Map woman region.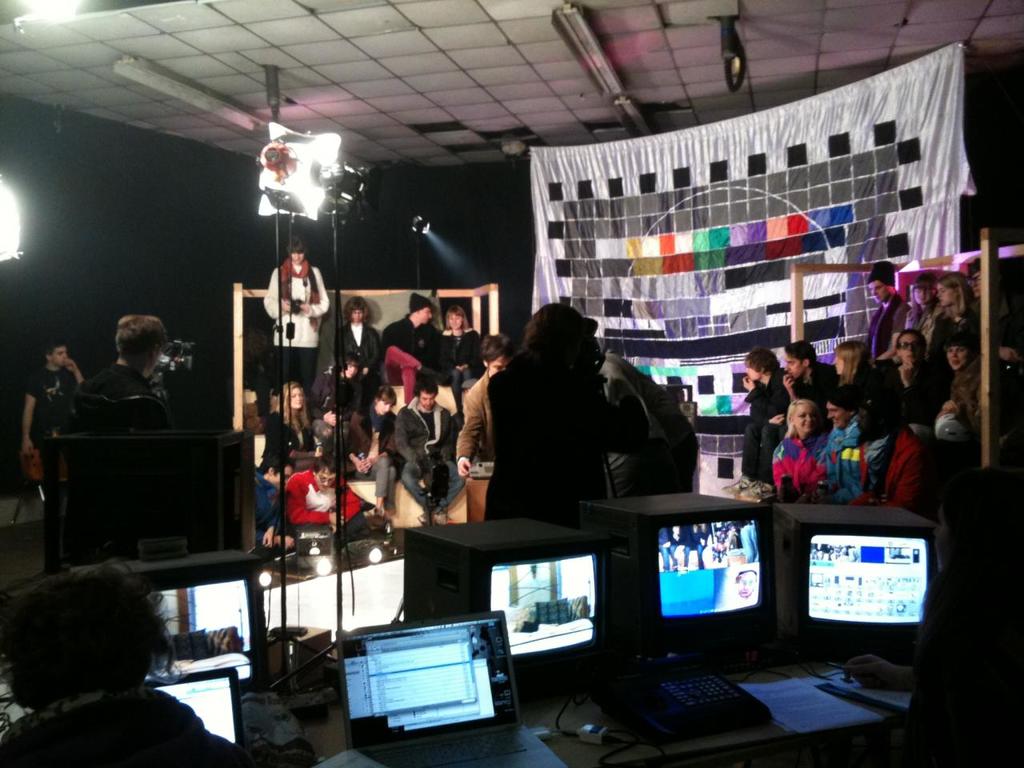
Mapped to x1=363 y1=386 x2=401 y2=466.
